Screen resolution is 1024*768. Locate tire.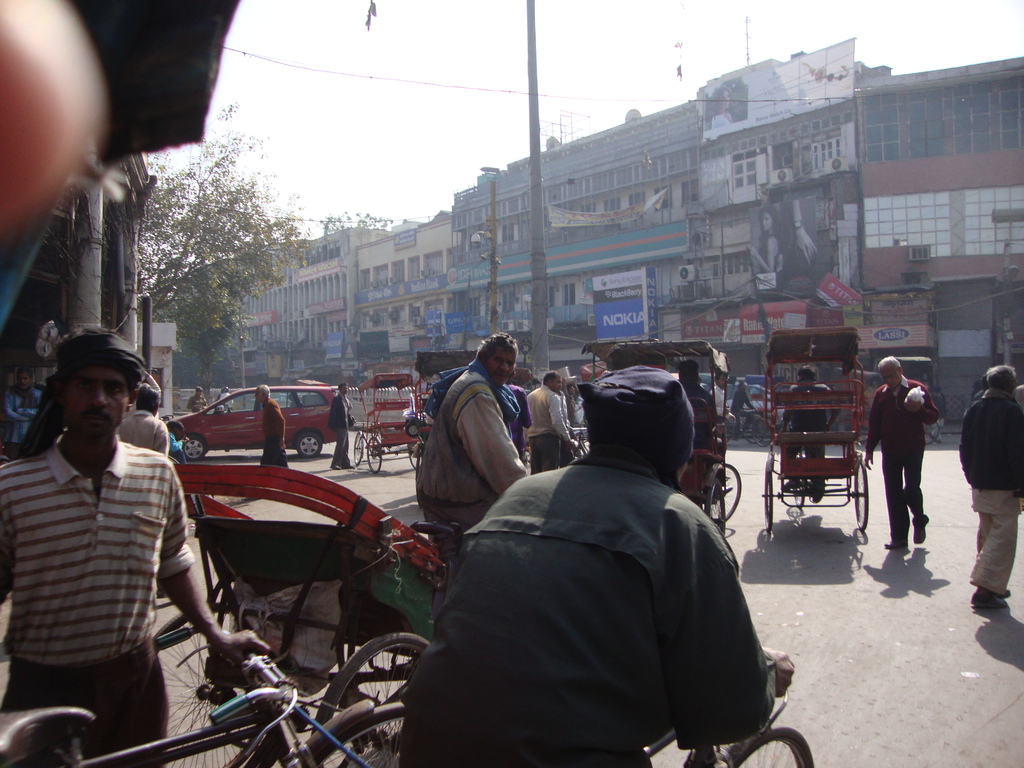
region(763, 463, 771, 527).
